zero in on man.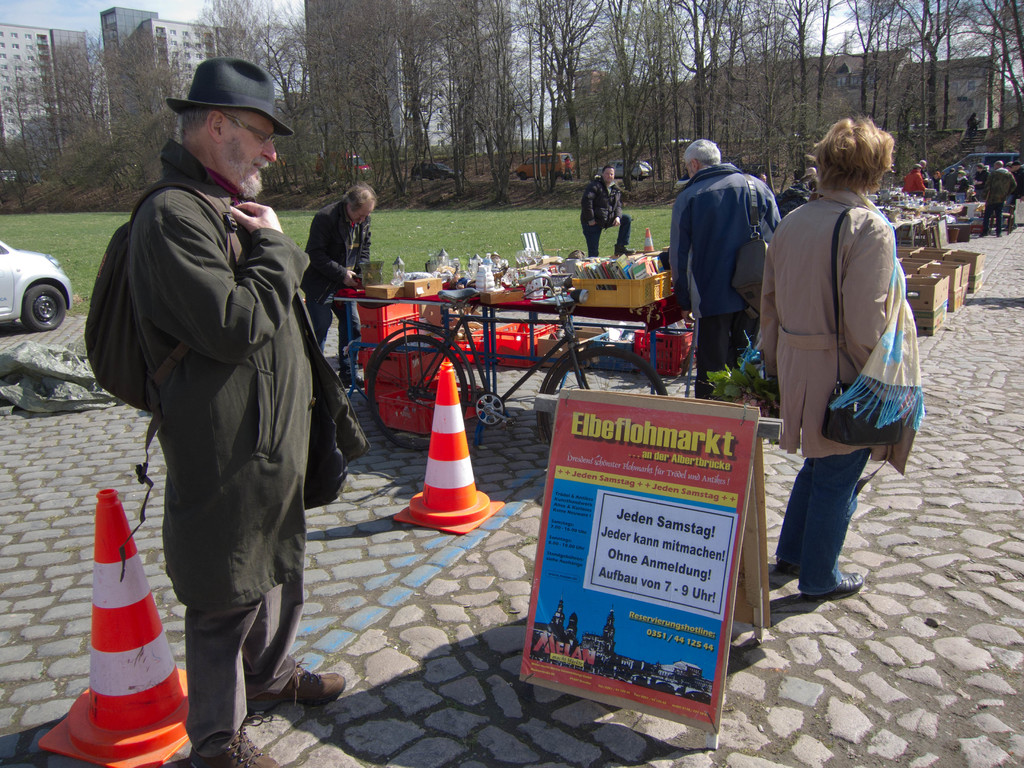
Zeroed in: detection(297, 179, 381, 388).
